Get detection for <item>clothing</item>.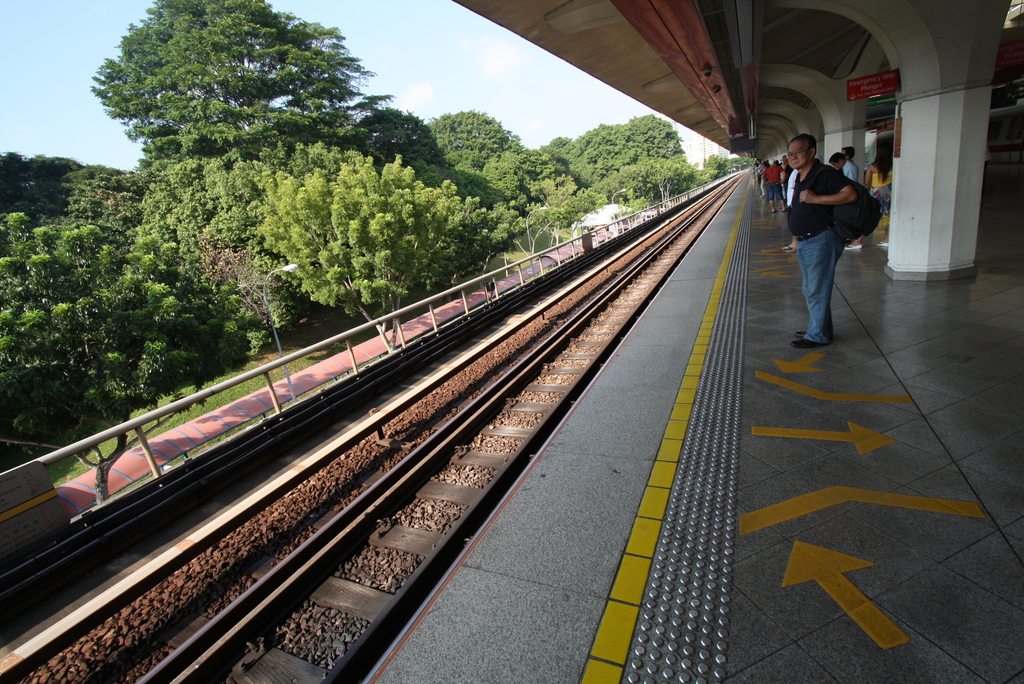
Detection: x1=869, y1=166, x2=894, y2=228.
